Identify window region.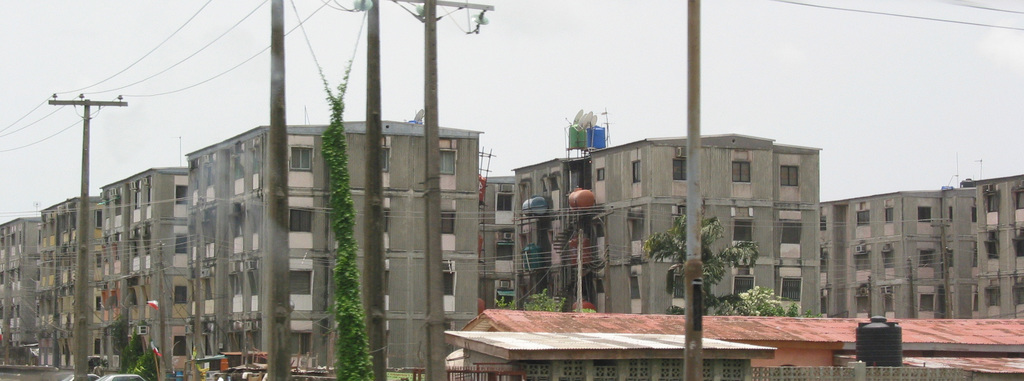
Region: Rect(496, 245, 511, 261).
